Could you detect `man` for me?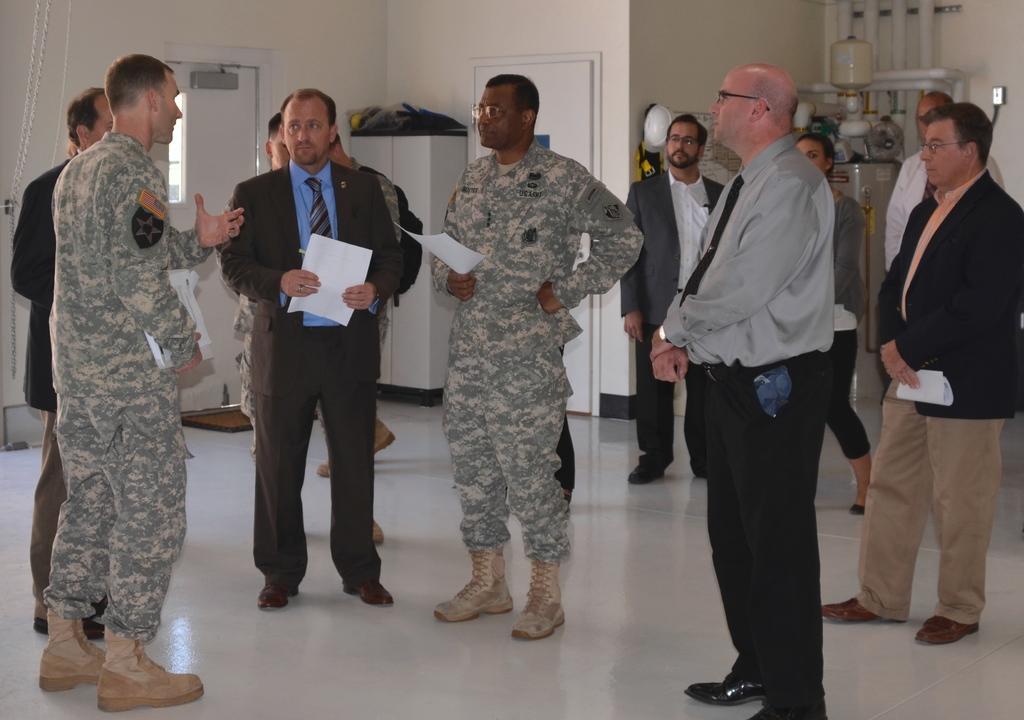
Detection result: x1=429 y1=75 x2=640 y2=640.
